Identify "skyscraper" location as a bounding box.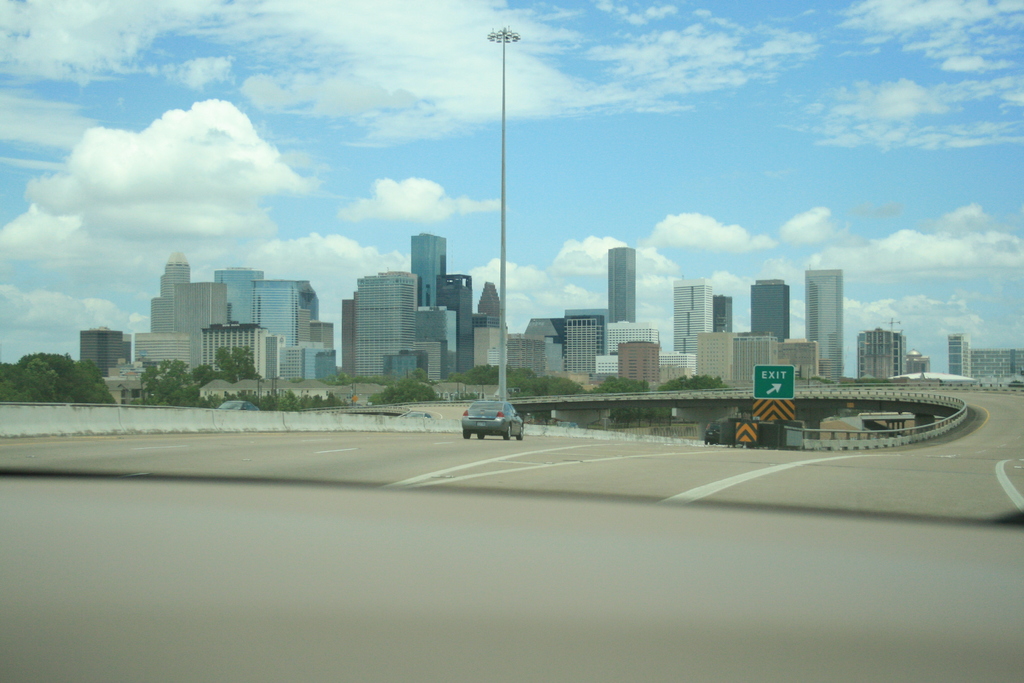
BBox(746, 277, 797, 344).
